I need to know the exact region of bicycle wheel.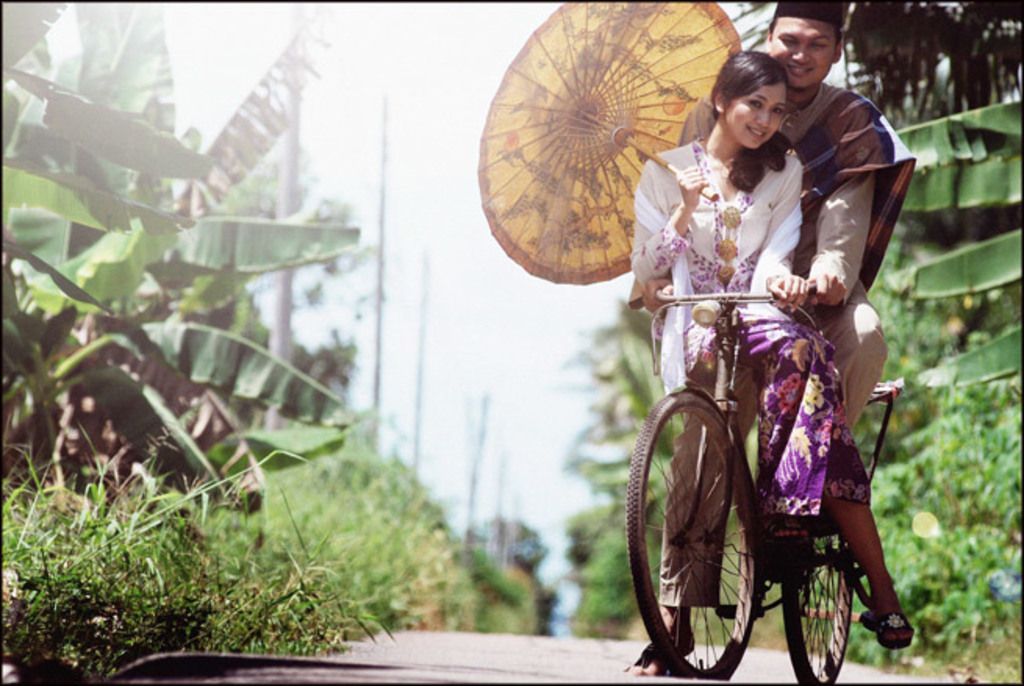
Region: select_region(639, 380, 782, 673).
